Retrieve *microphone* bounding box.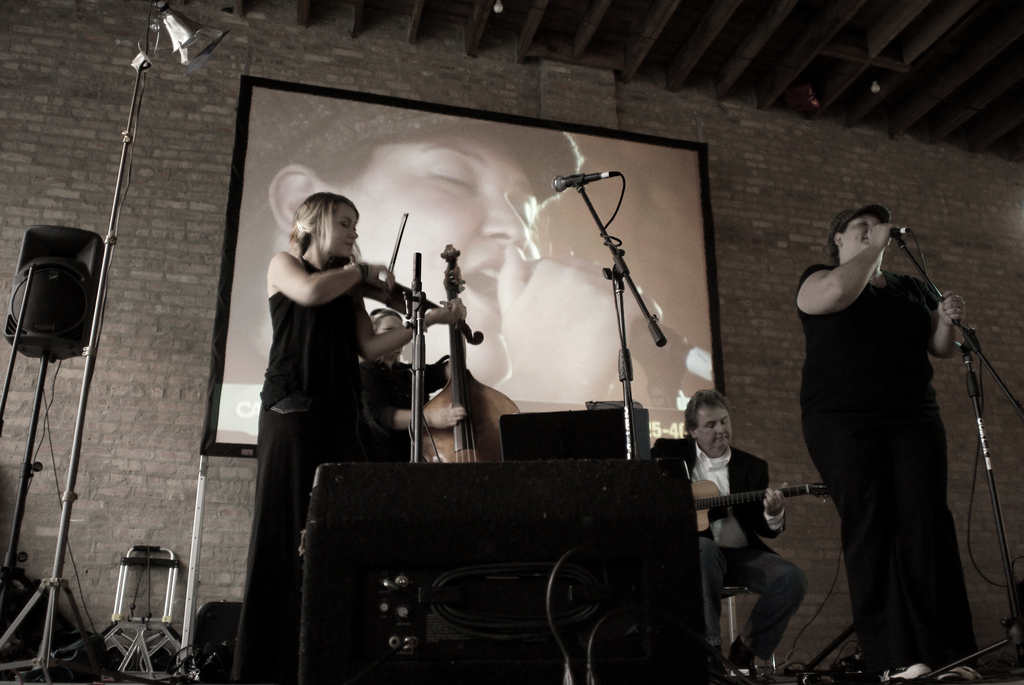
Bounding box: crop(886, 226, 906, 245).
